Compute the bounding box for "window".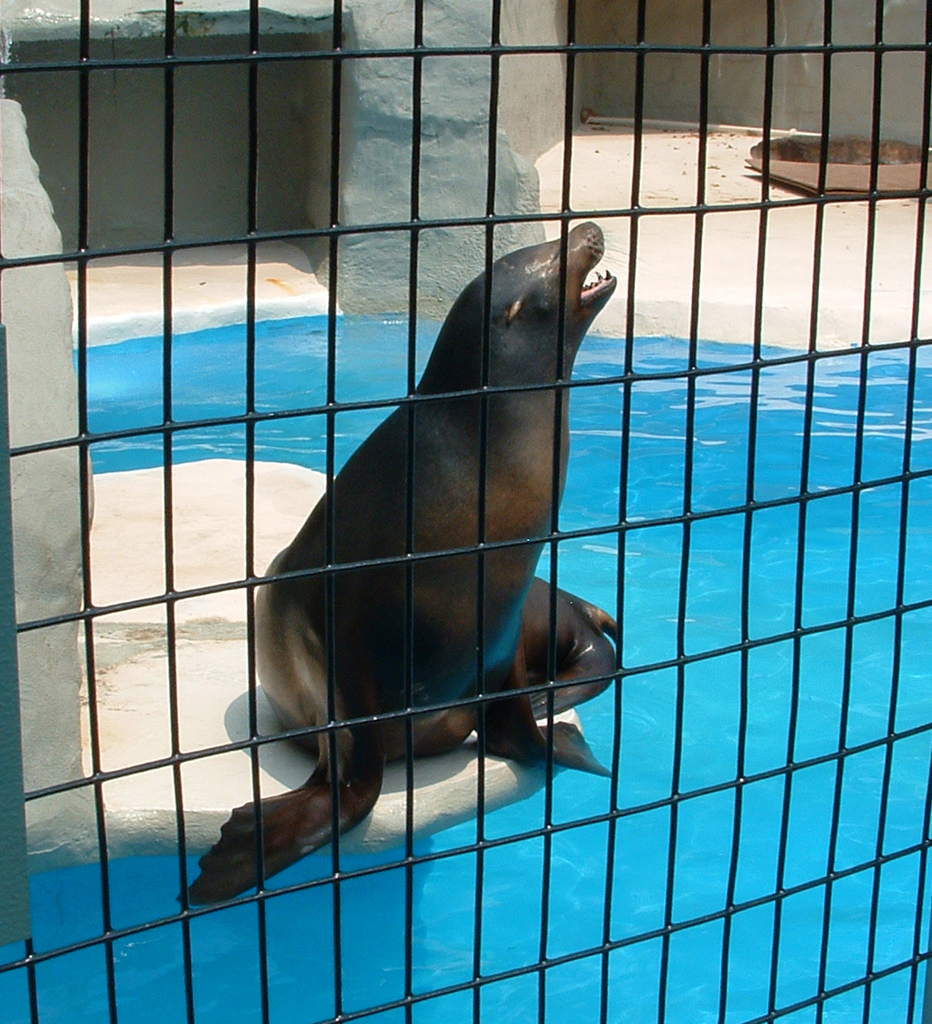
(0, 0, 931, 1023).
